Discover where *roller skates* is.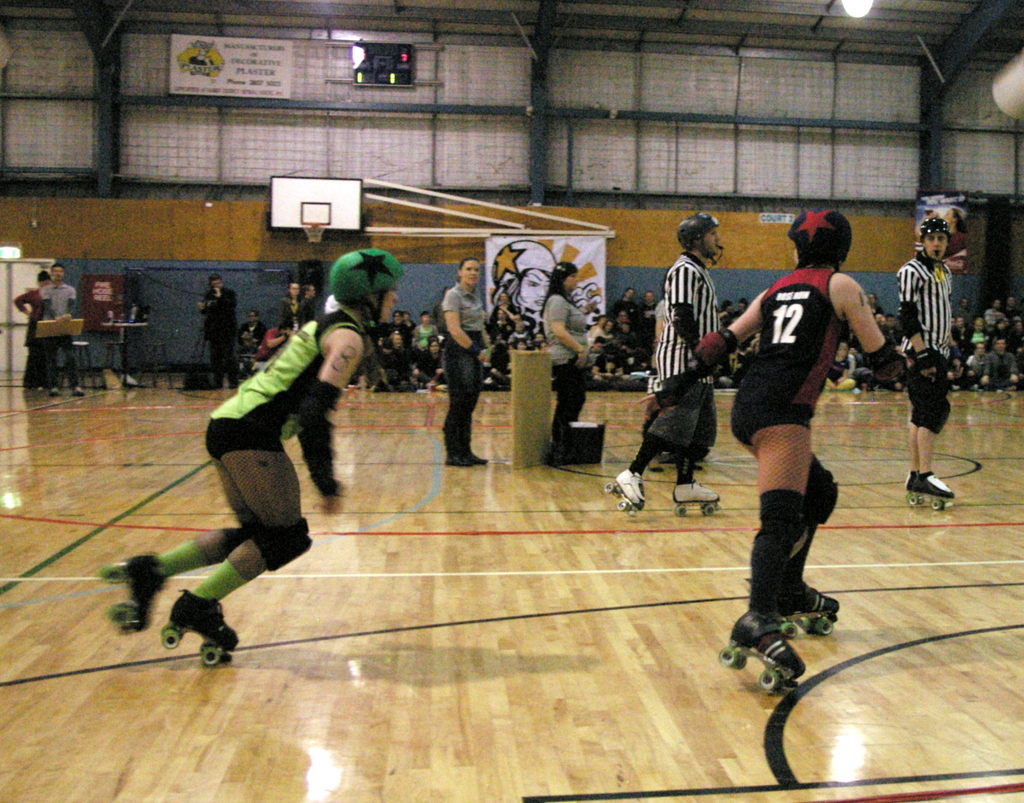
Discovered at box(159, 585, 248, 665).
